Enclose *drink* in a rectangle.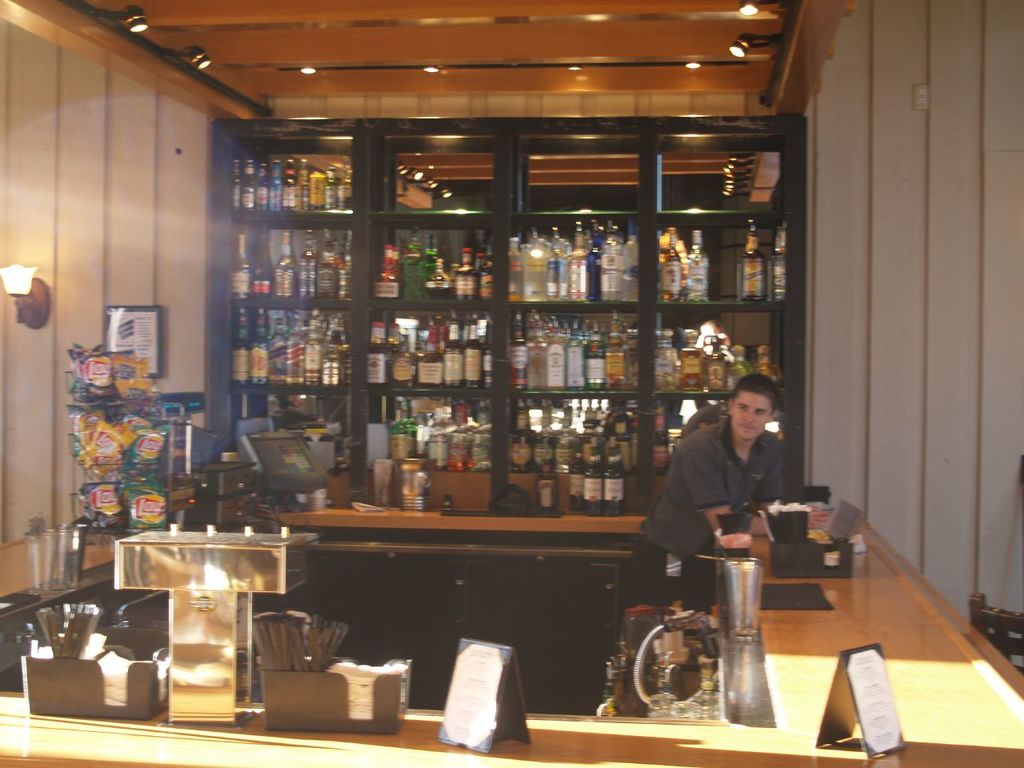
[523, 223, 556, 297].
